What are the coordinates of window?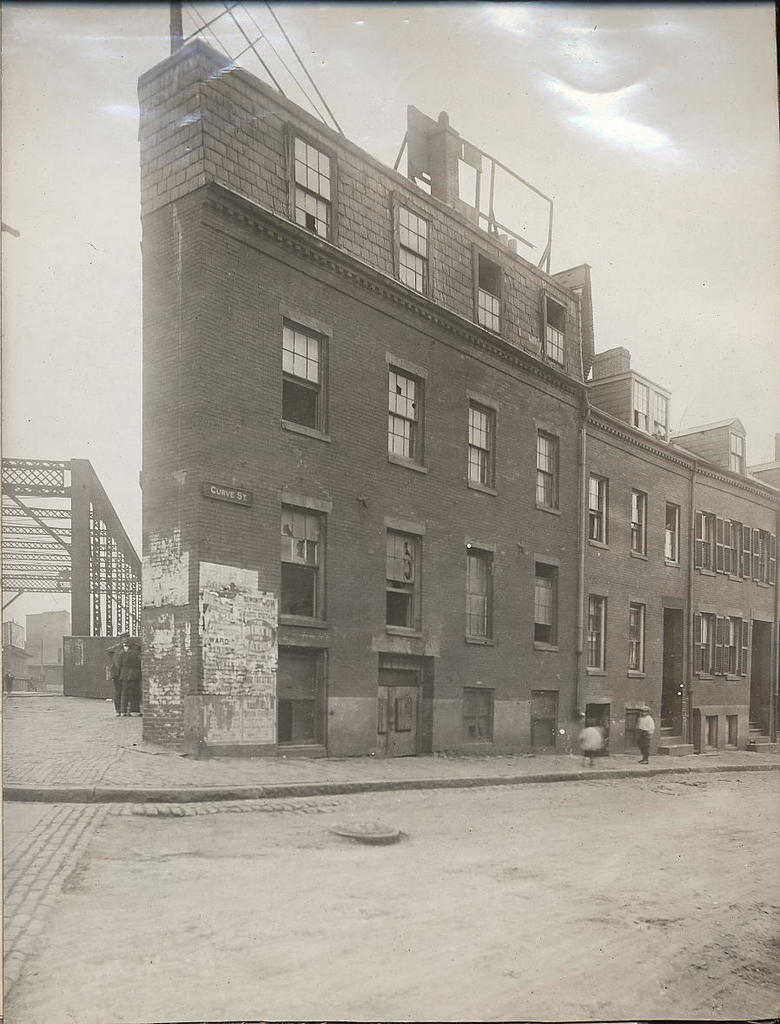
Rect(717, 607, 732, 683).
